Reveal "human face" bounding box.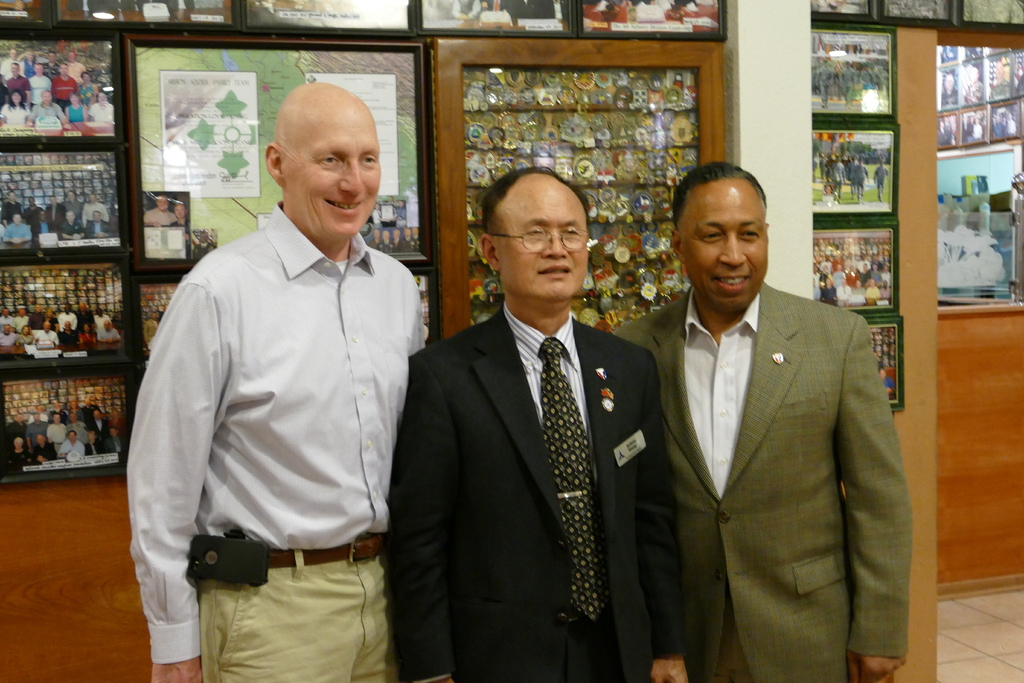
Revealed: box(11, 92, 24, 104).
